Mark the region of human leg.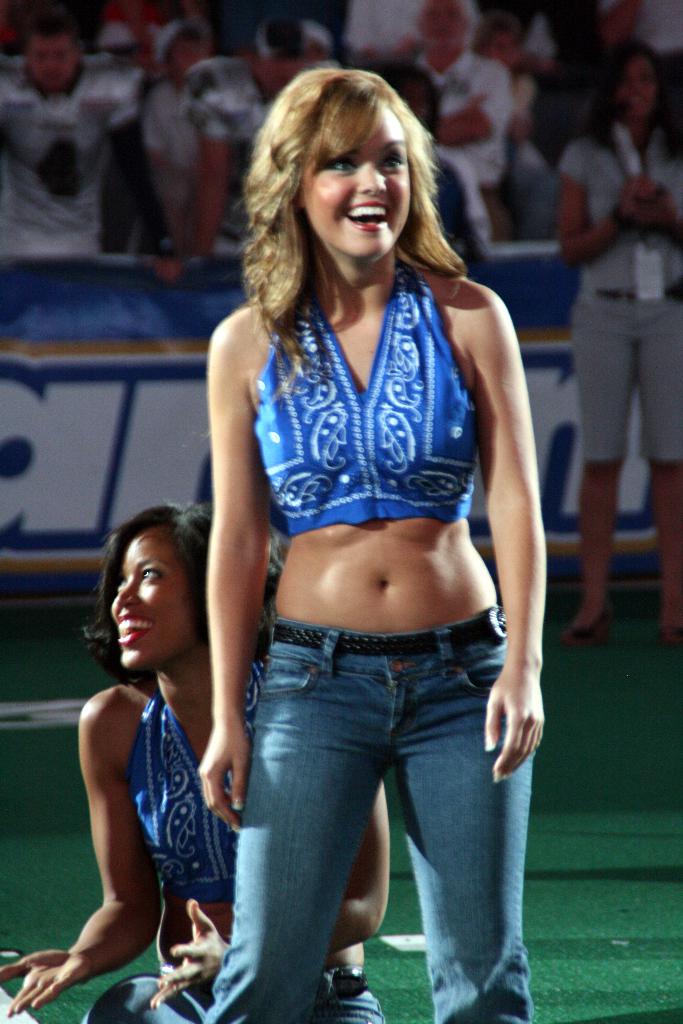
Region: <region>639, 296, 680, 646</region>.
